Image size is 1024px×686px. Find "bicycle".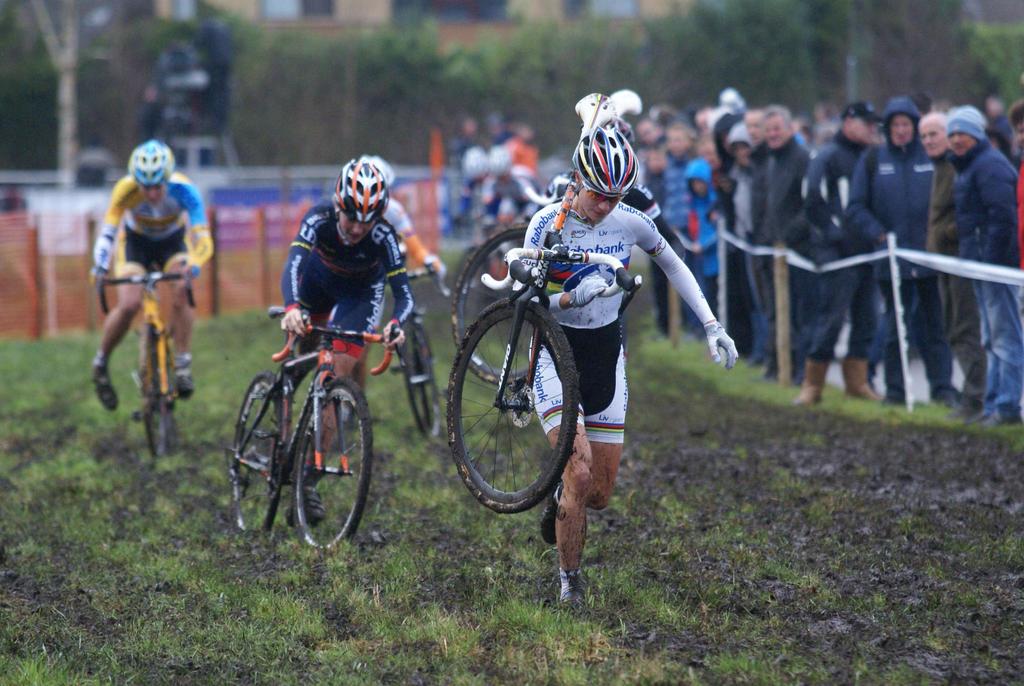
pyautogui.locateOnScreen(445, 94, 646, 518).
